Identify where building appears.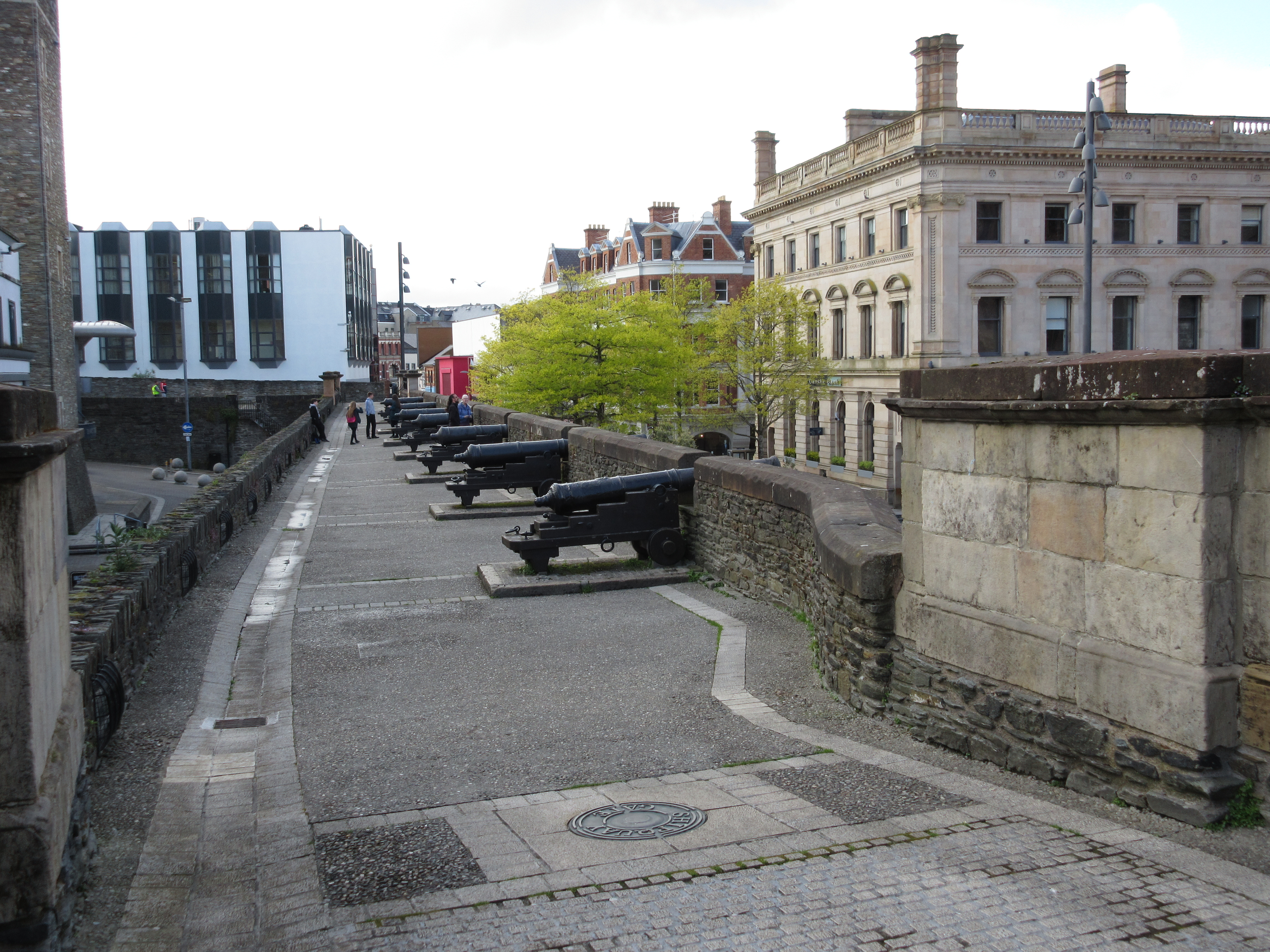
Appears at bbox=[0, 63, 102, 106].
